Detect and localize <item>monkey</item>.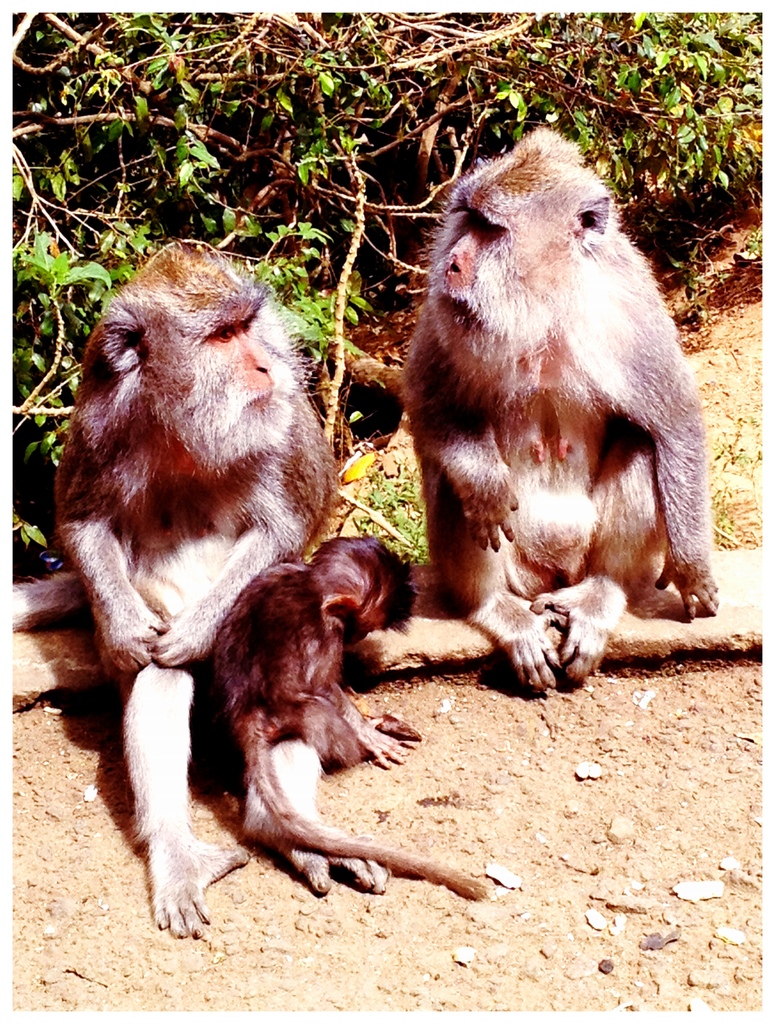
Localized at <region>380, 118, 730, 700</region>.
